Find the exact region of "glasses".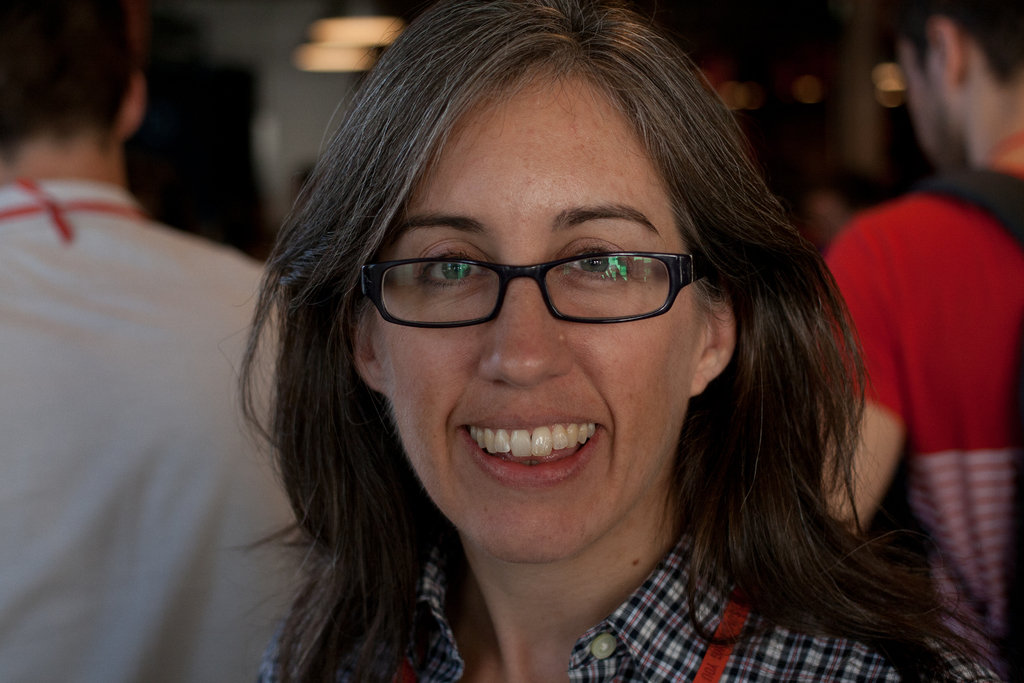
Exact region: 361:251:702:325.
